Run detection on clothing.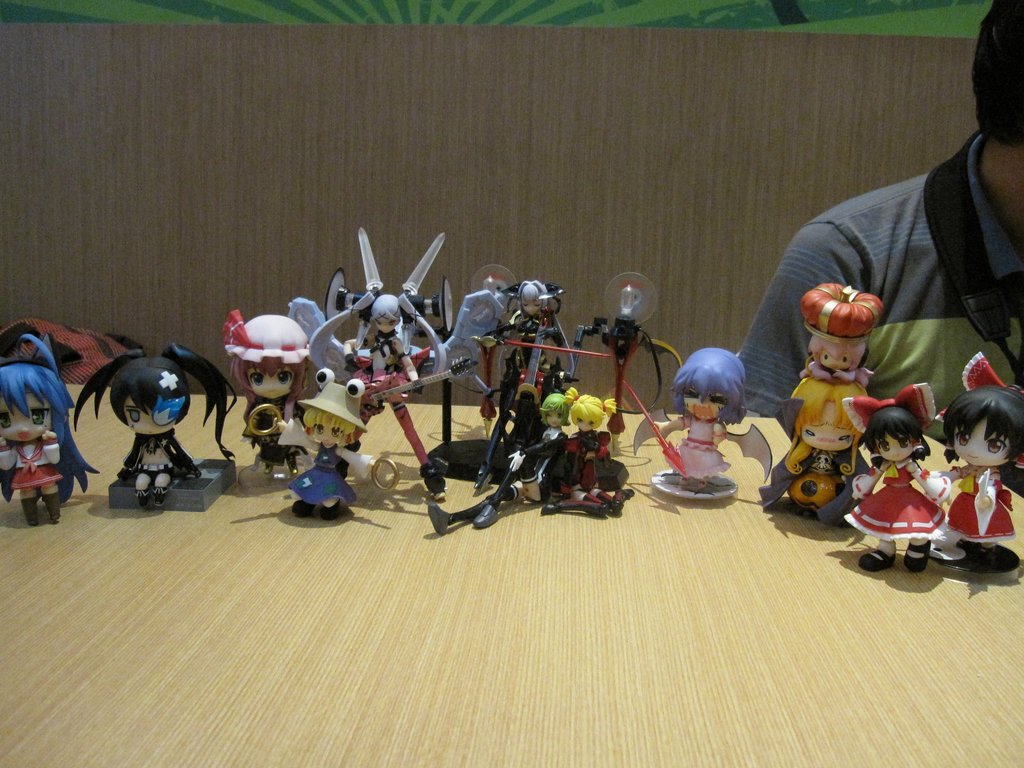
Result: [left=771, top=444, right=865, bottom=539].
